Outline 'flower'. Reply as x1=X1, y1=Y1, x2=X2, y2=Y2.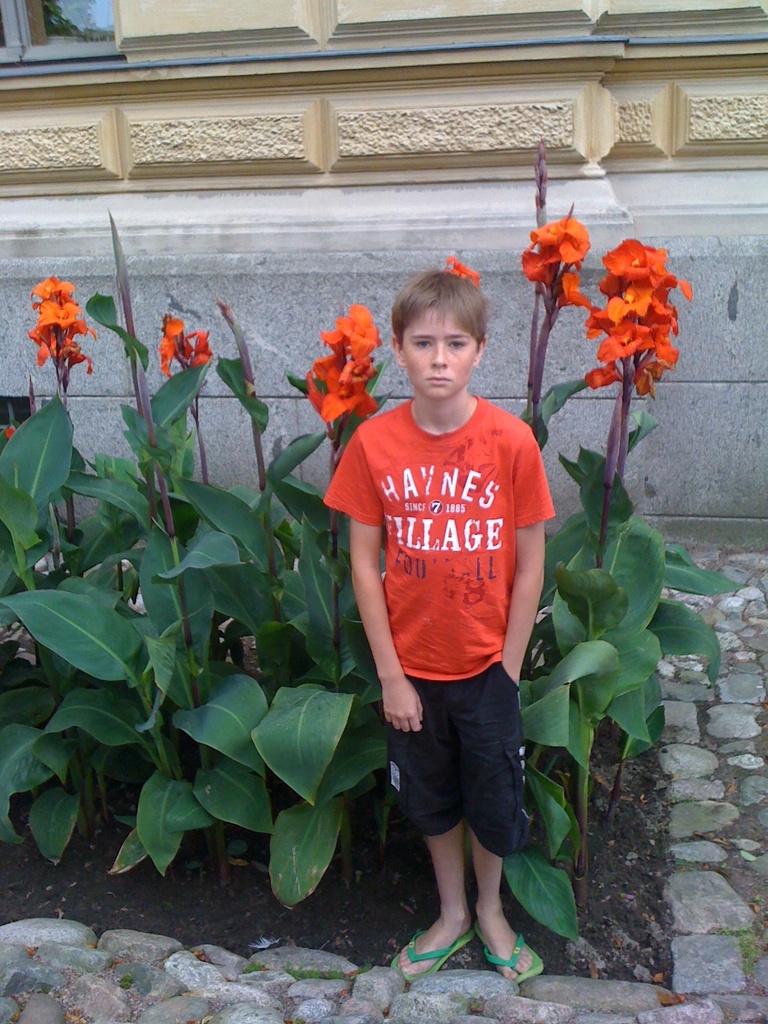
x1=155, y1=314, x2=221, y2=376.
